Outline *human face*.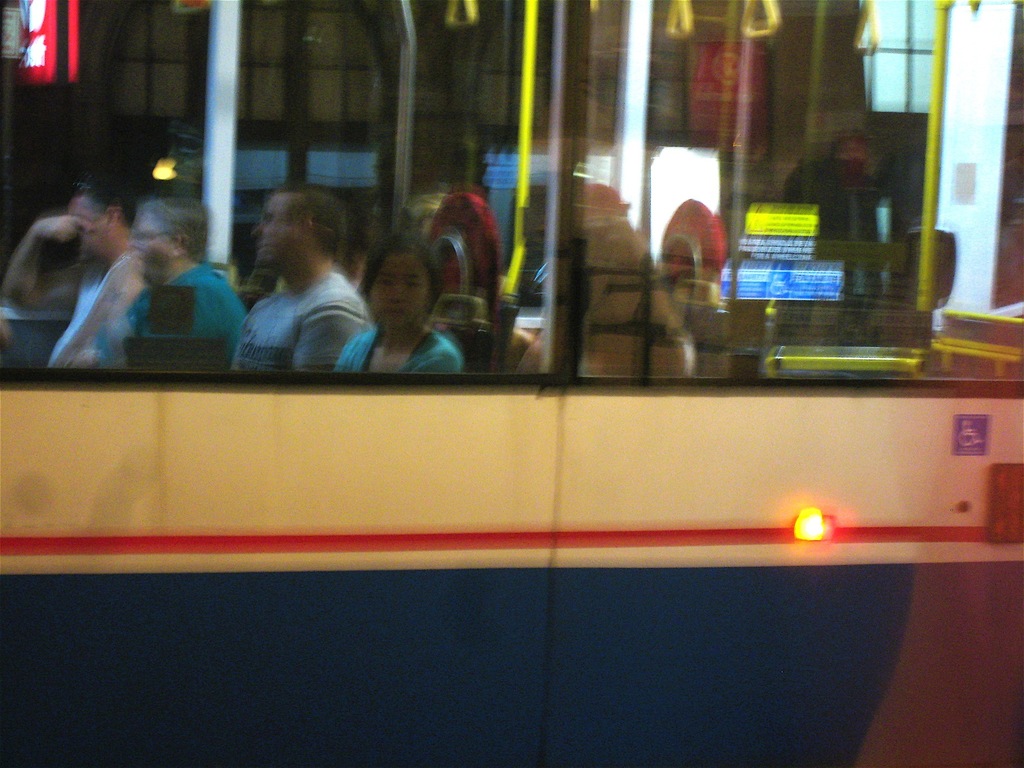
Outline: bbox=[129, 211, 175, 277].
